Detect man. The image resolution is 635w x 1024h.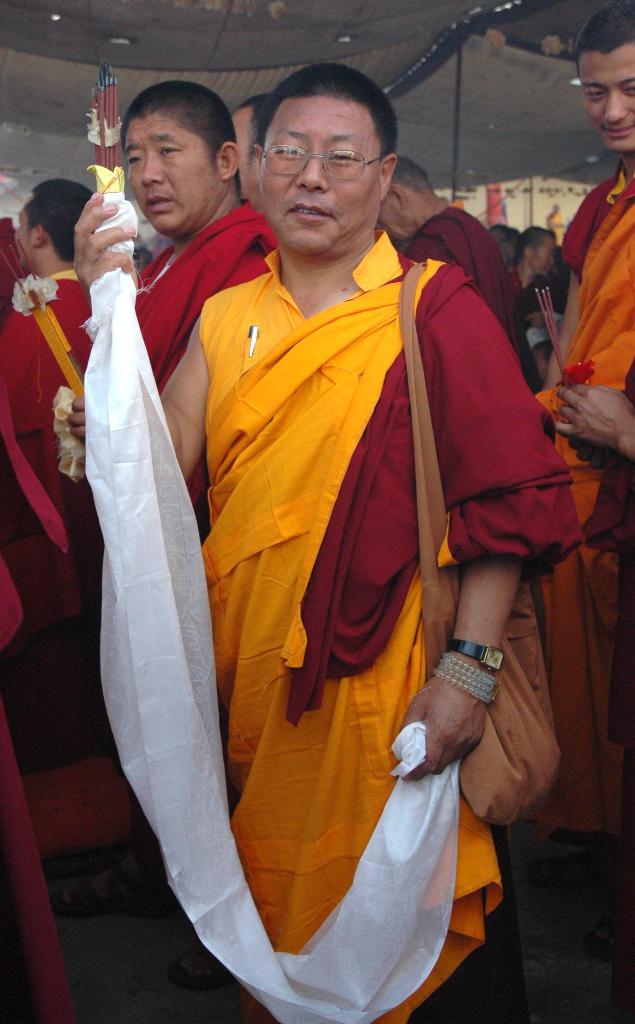
Rect(63, 77, 271, 515).
